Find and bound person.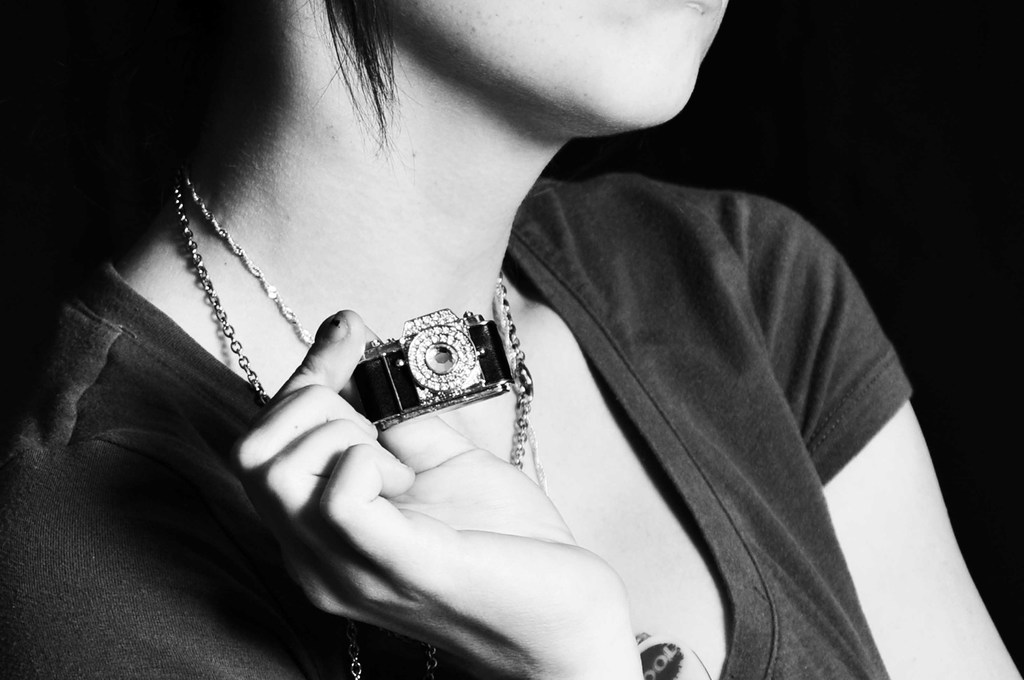
Bound: {"left": 0, "top": 0, "right": 1023, "bottom": 679}.
